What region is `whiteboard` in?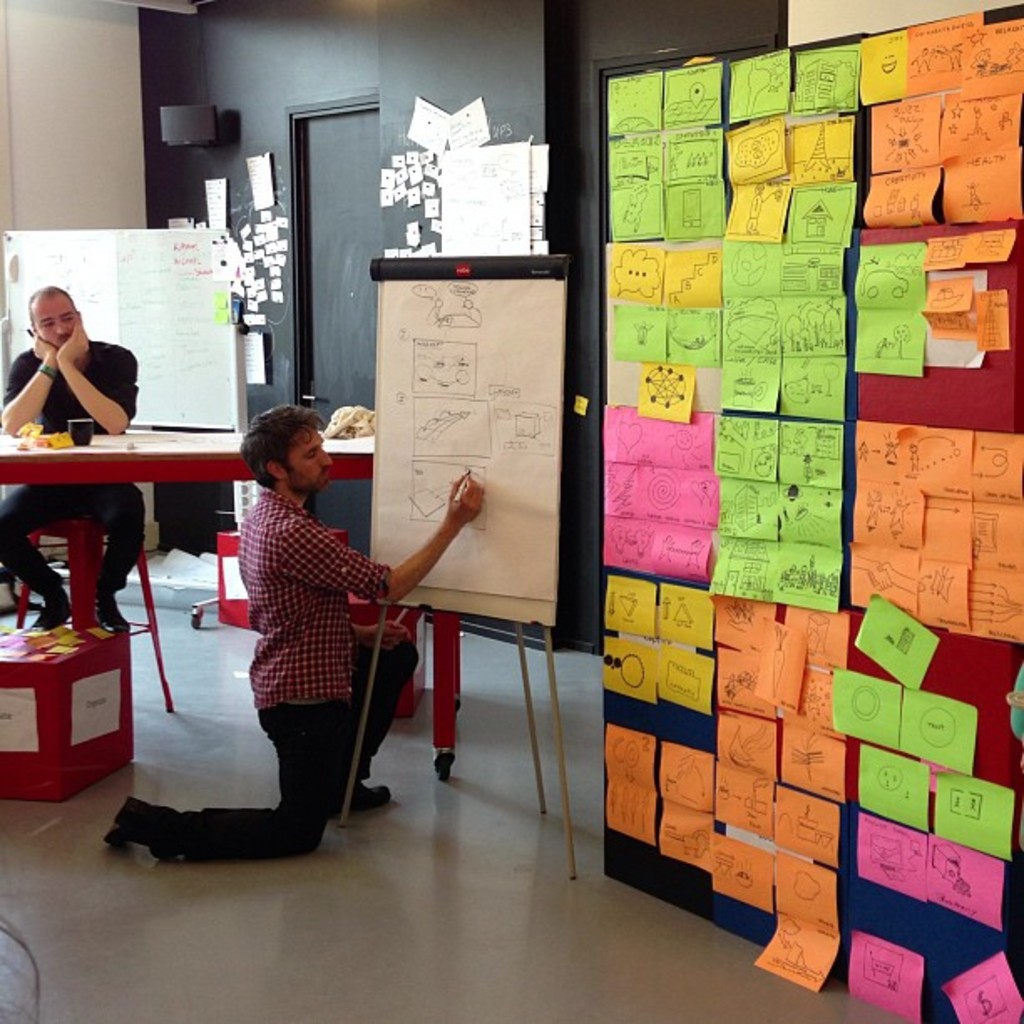
pyautogui.locateOnScreen(0, 234, 253, 432).
